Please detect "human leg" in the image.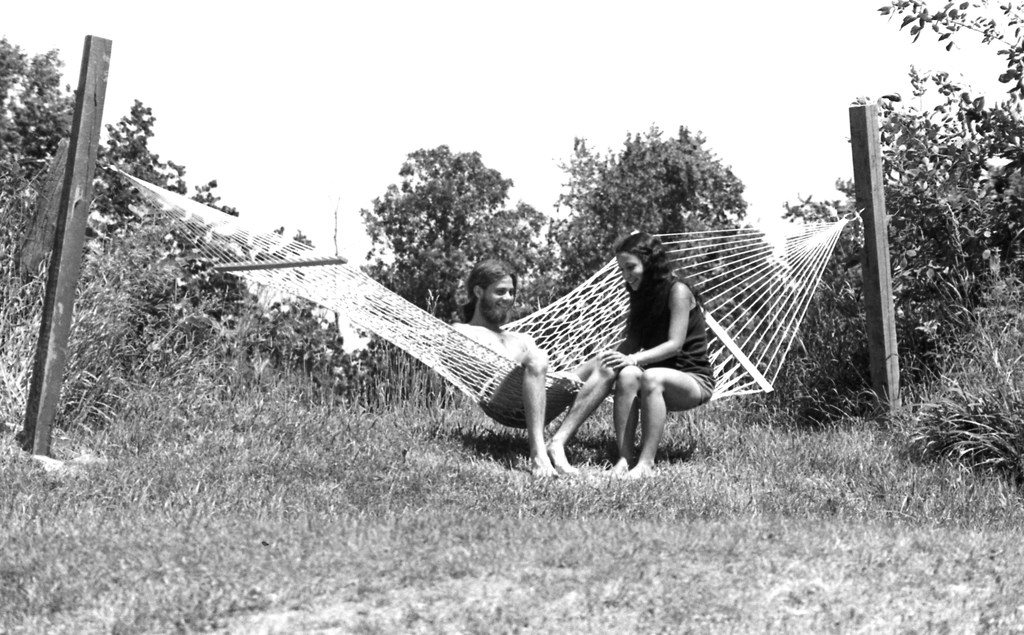
{"left": 600, "top": 362, "right": 717, "bottom": 485}.
